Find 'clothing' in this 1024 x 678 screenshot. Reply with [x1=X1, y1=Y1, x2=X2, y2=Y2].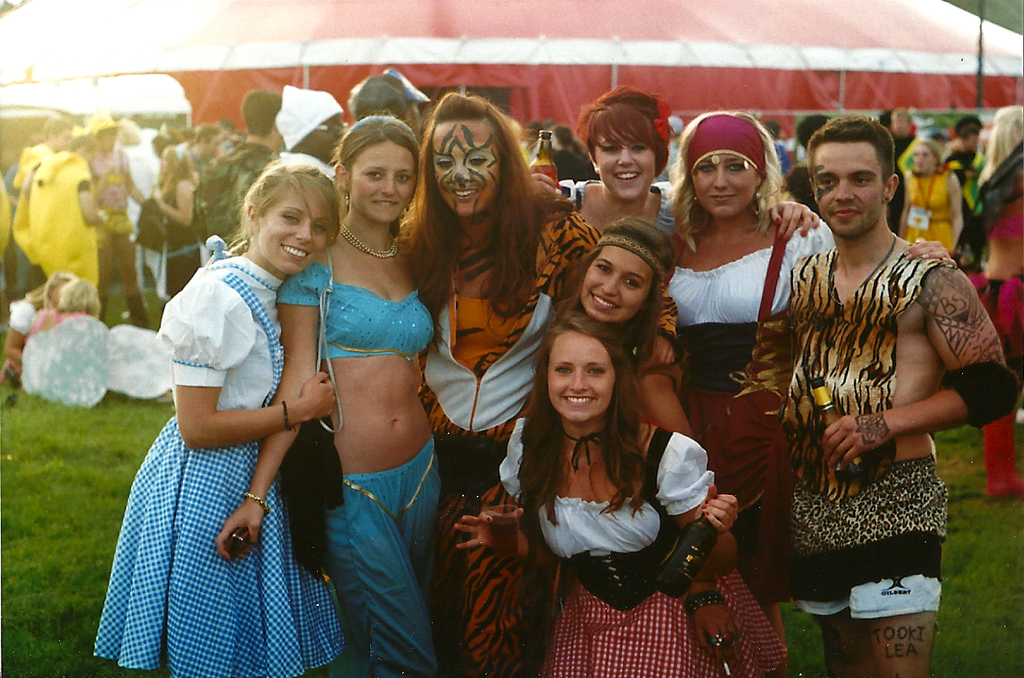
[x1=274, y1=255, x2=442, y2=368].
